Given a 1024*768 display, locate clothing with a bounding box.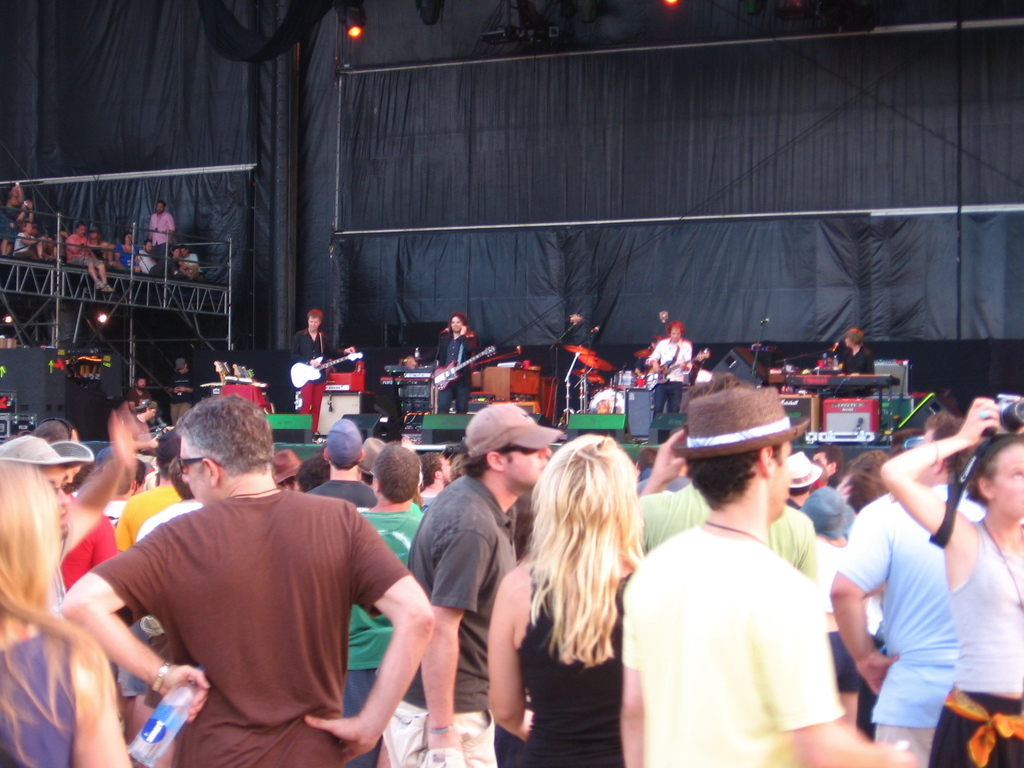
Located: crop(625, 478, 858, 759).
